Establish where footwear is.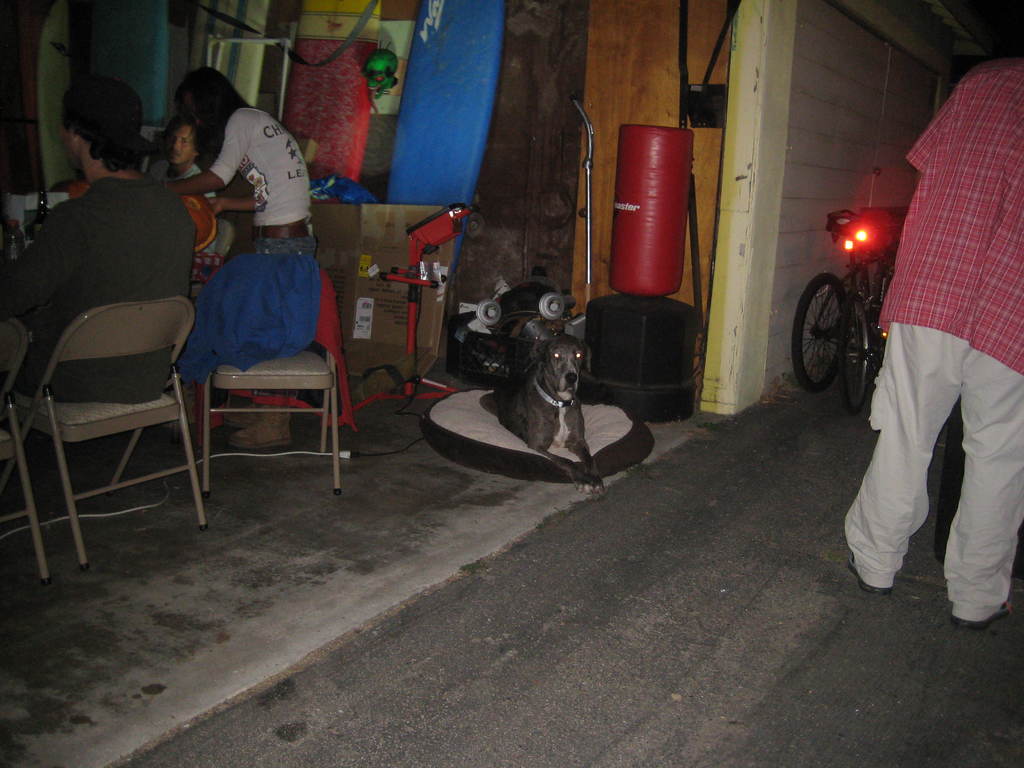
Established at 849 554 891 592.
